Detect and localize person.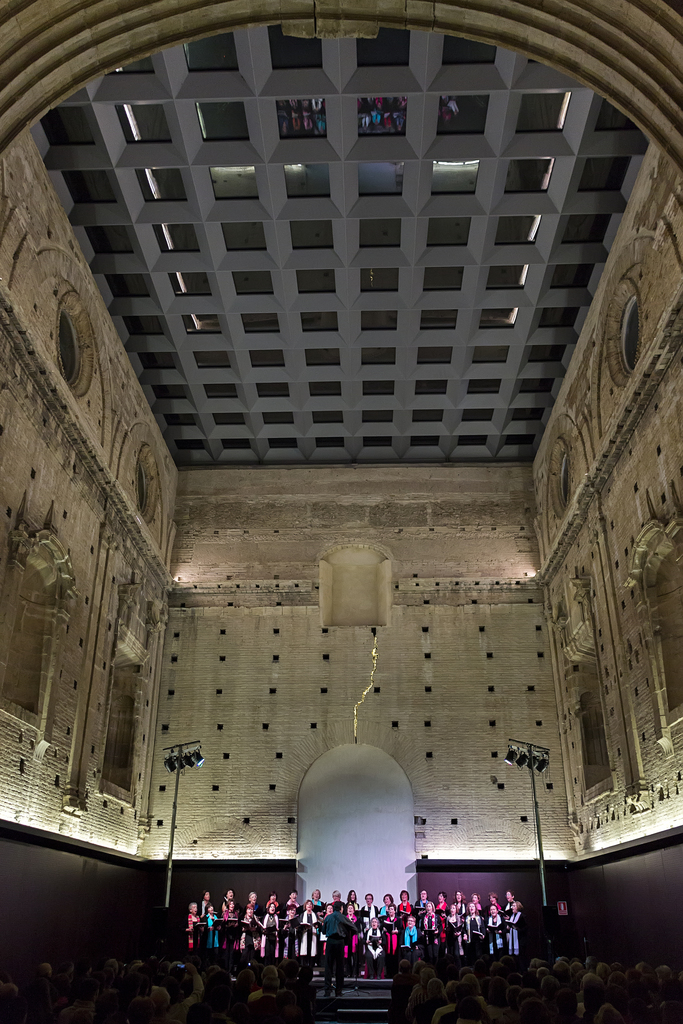
Localized at box=[420, 918, 440, 946].
